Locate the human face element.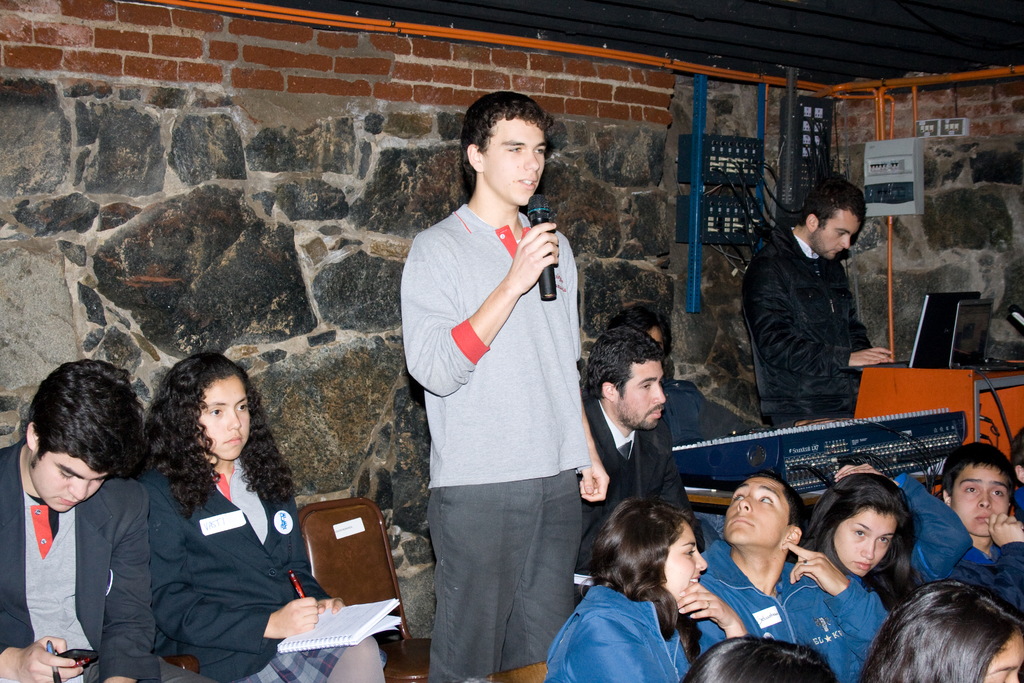
Element bbox: rect(725, 477, 790, 551).
